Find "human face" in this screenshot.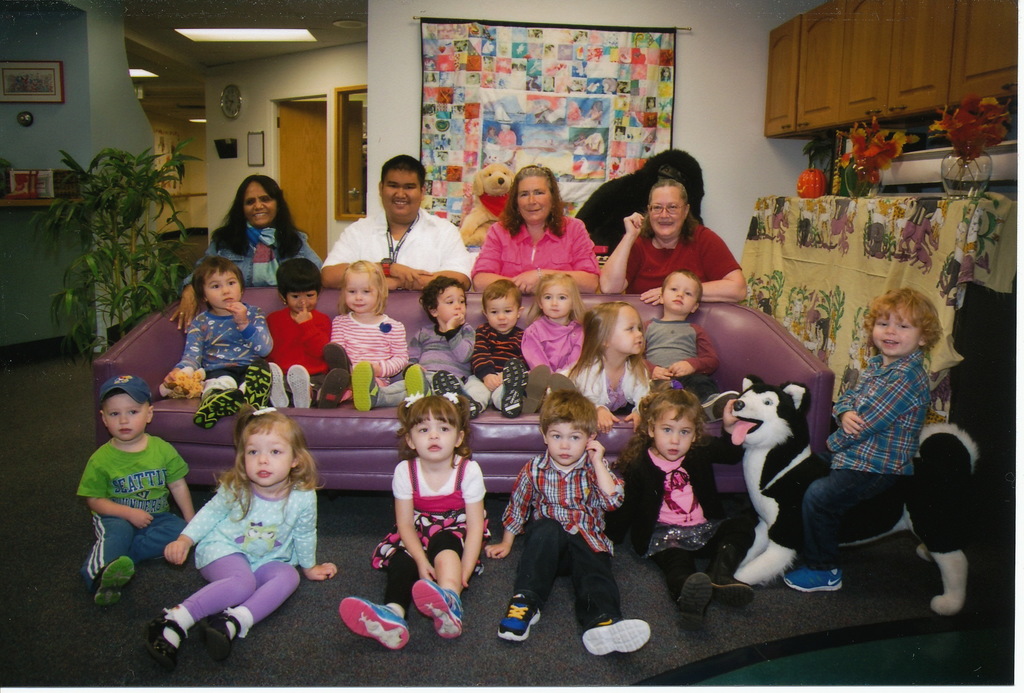
The bounding box for "human face" is {"x1": 285, "y1": 292, "x2": 318, "y2": 313}.
